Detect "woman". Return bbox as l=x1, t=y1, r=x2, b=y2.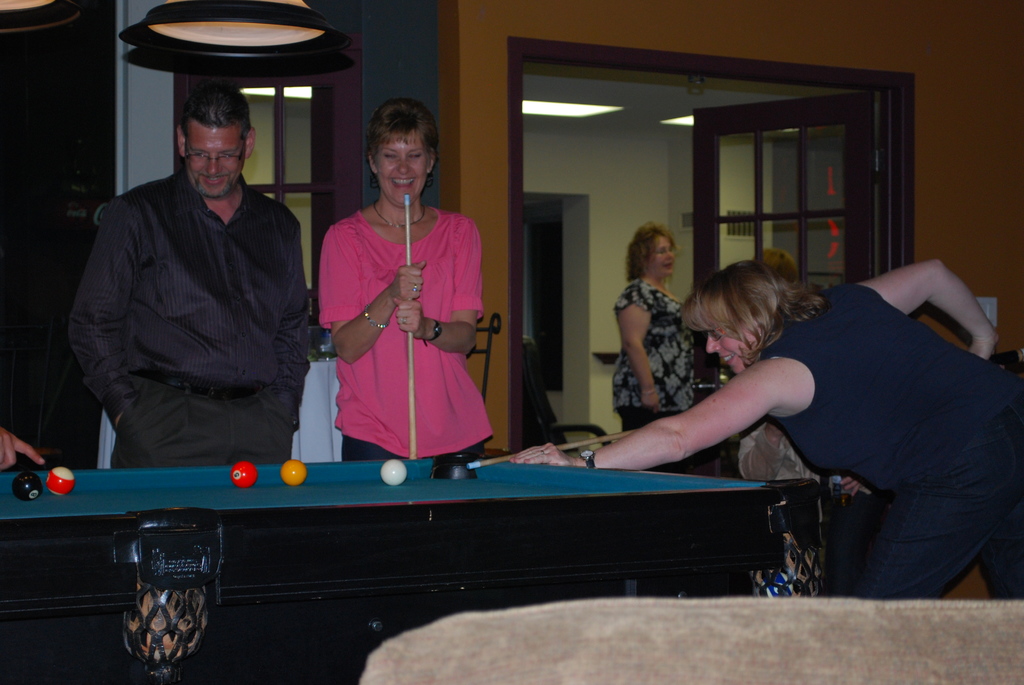
l=305, t=108, r=487, b=494.
